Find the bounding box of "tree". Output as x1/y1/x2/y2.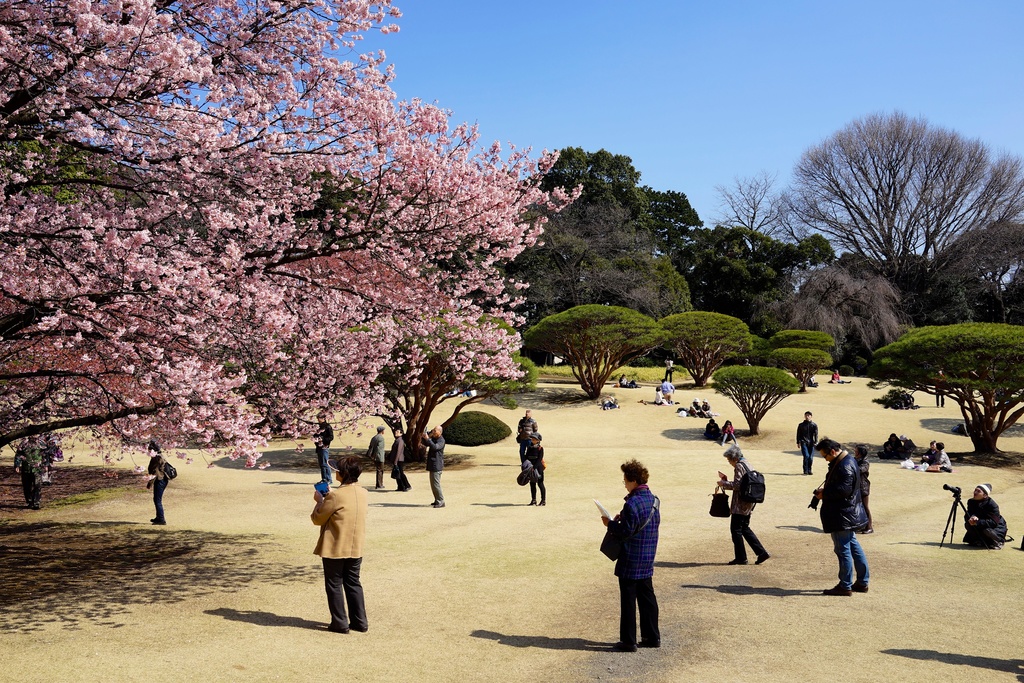
662/311/752/386.
